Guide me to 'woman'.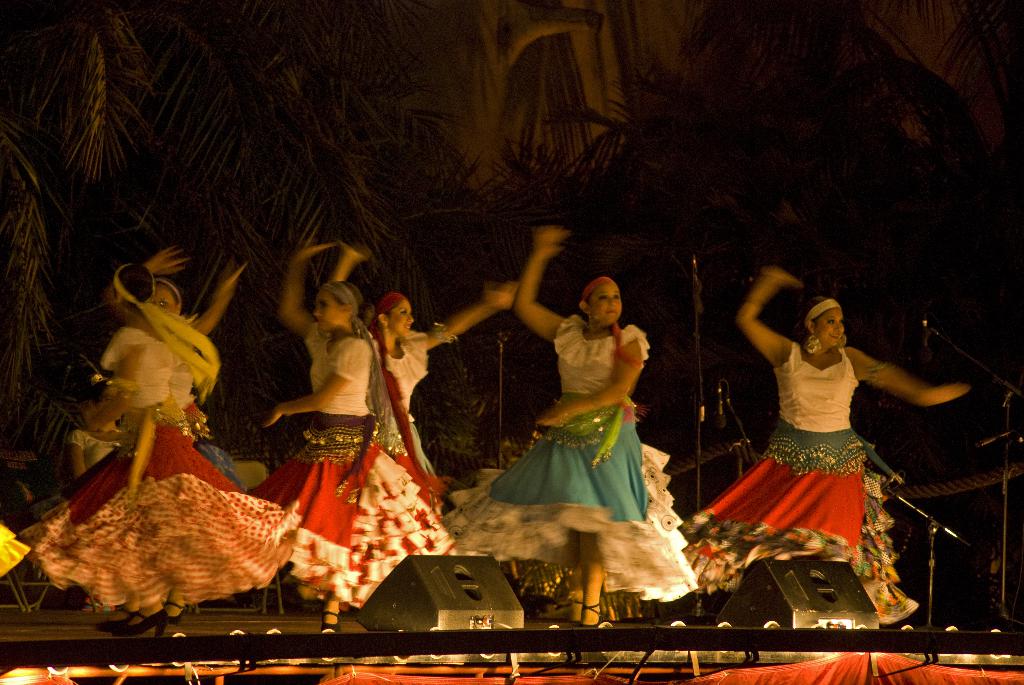
Guidance: <region>144, 247, 246, 618</region>.
